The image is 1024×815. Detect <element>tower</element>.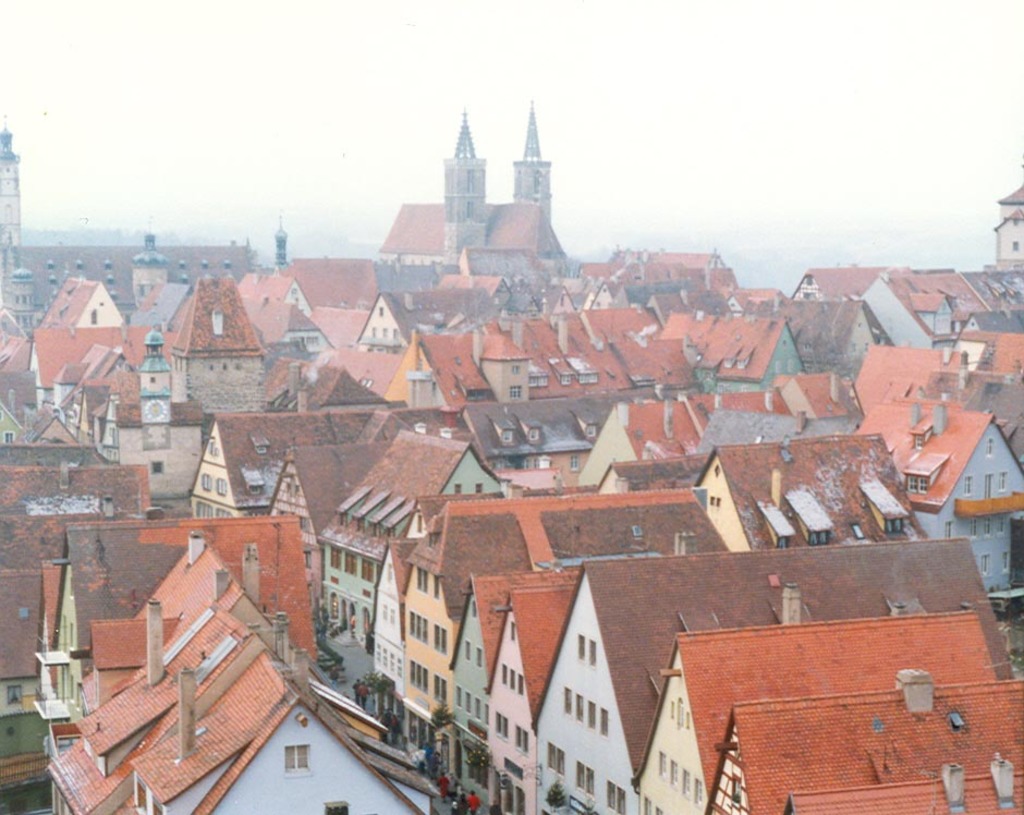
Detection: box=[3, 132, 26, 255].
